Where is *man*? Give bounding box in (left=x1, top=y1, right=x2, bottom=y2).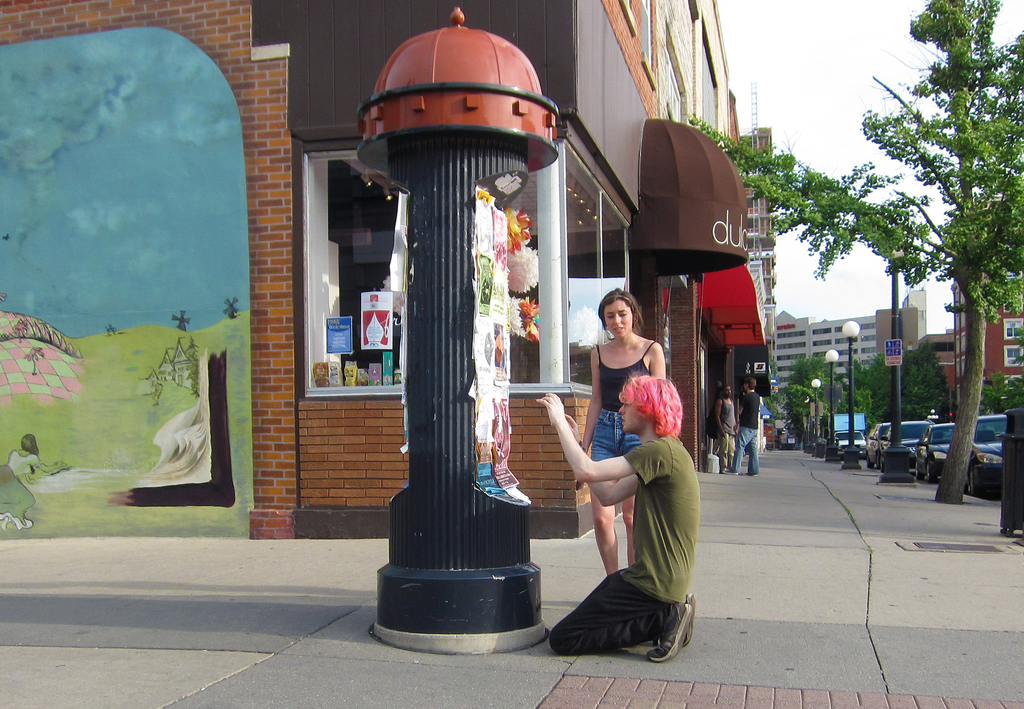
(left=712, top=384, right=739, bottom=476).
